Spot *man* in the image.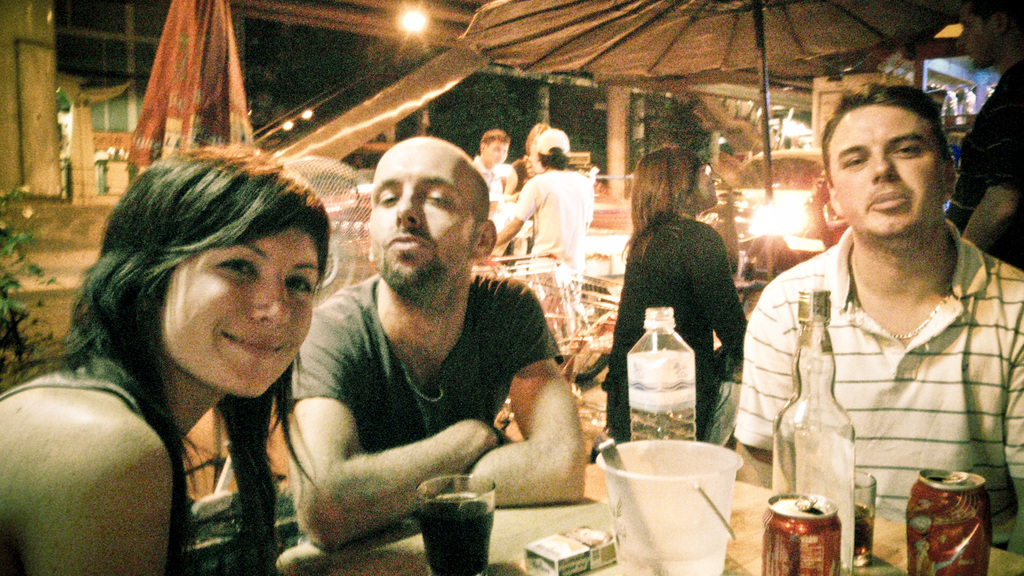
*man* found at rect(731, 81, 1023, 554).
